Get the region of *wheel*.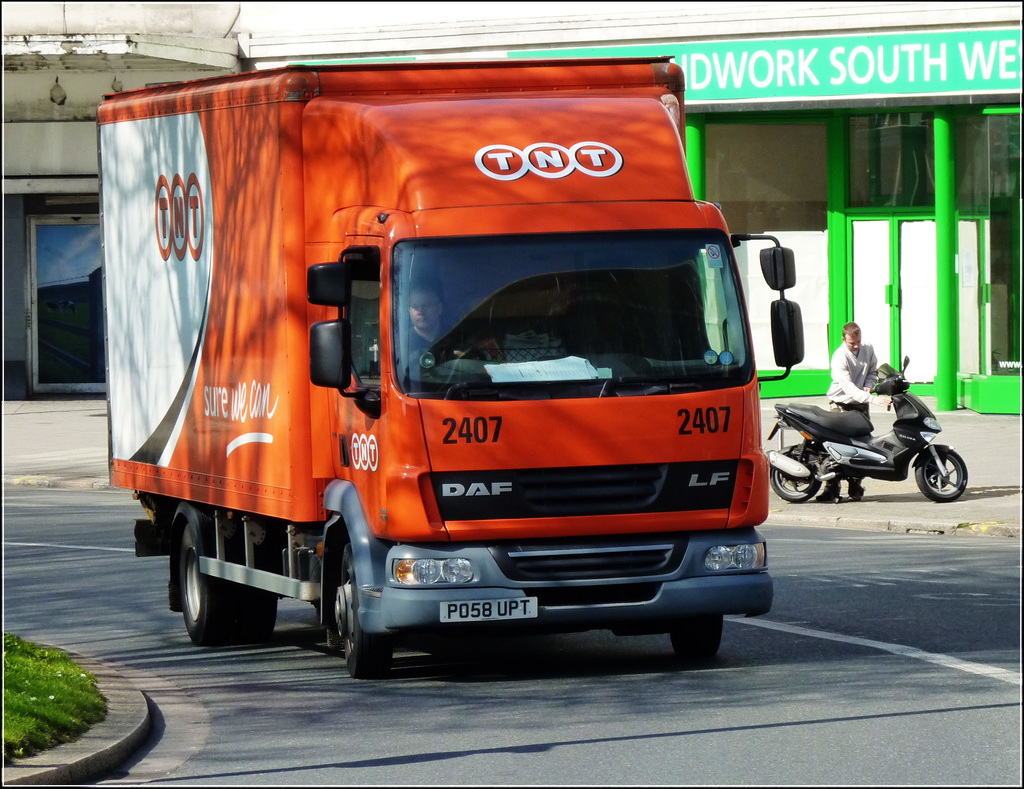
313/526/371/669.
